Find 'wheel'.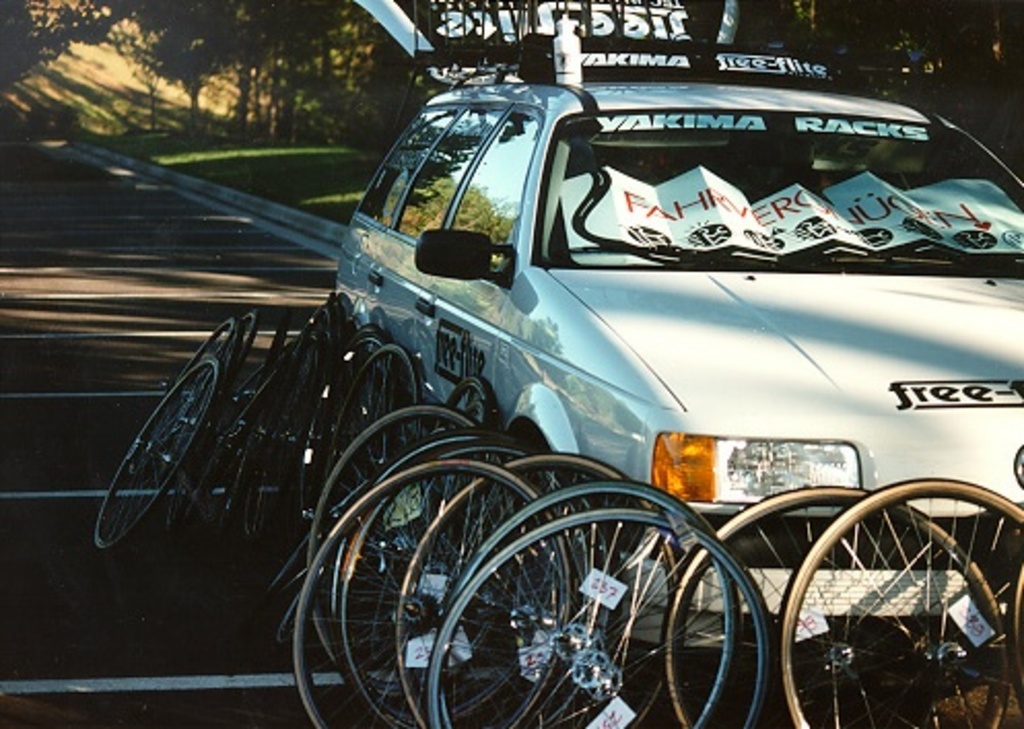
229:303:350:492.
